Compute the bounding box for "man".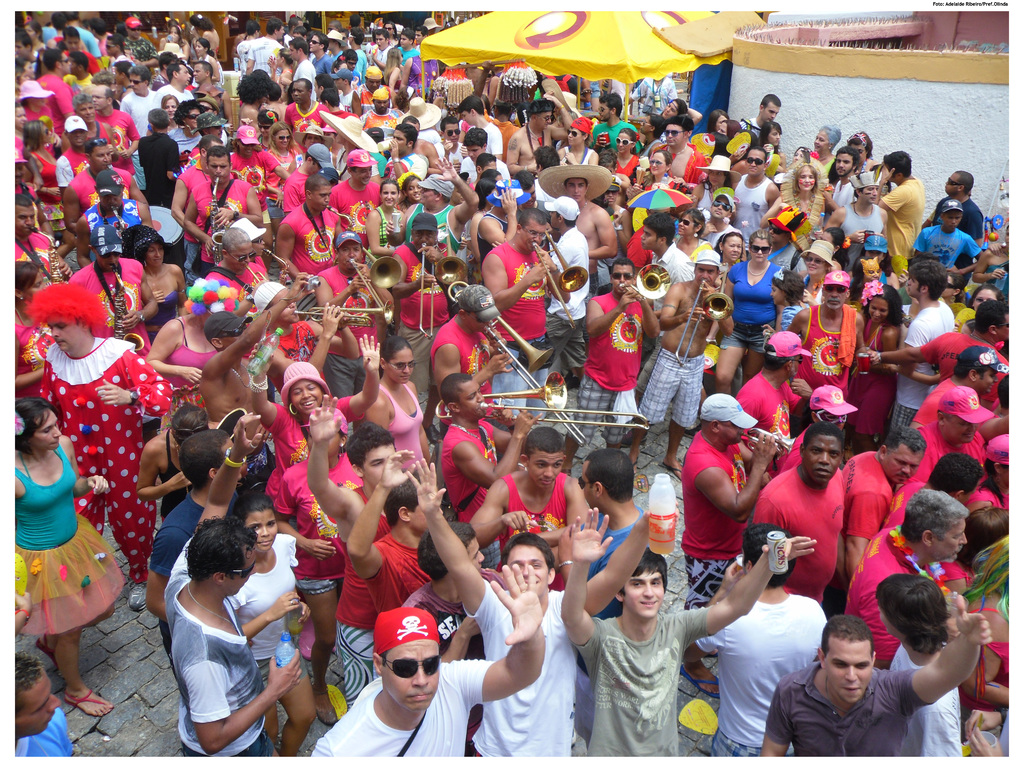
select_region(631, 211, 700, 295).
